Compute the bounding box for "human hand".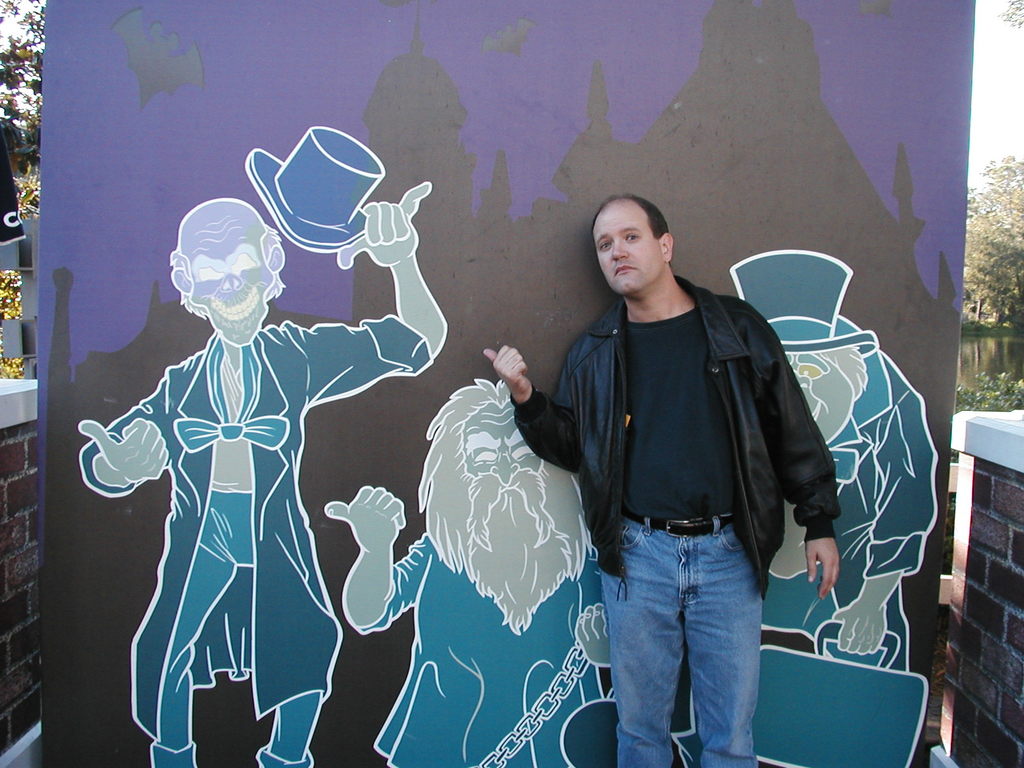
{"left": 323, "top": 483, "right": 408, "bottom": 549}.
